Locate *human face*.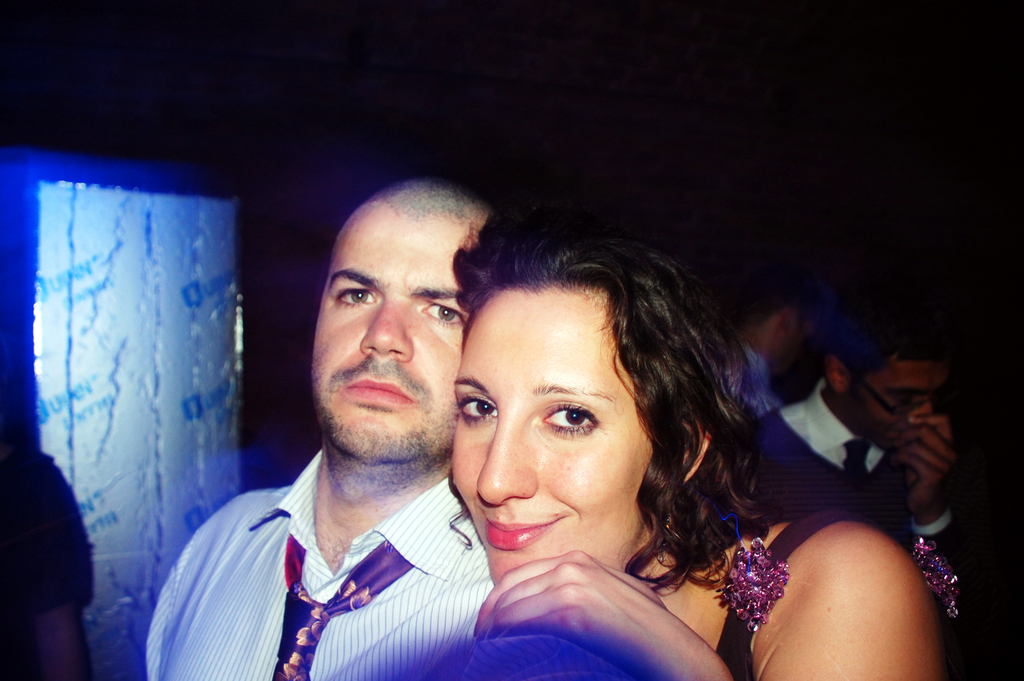
Bounding box: select_region(312, 213, 472, 462).
